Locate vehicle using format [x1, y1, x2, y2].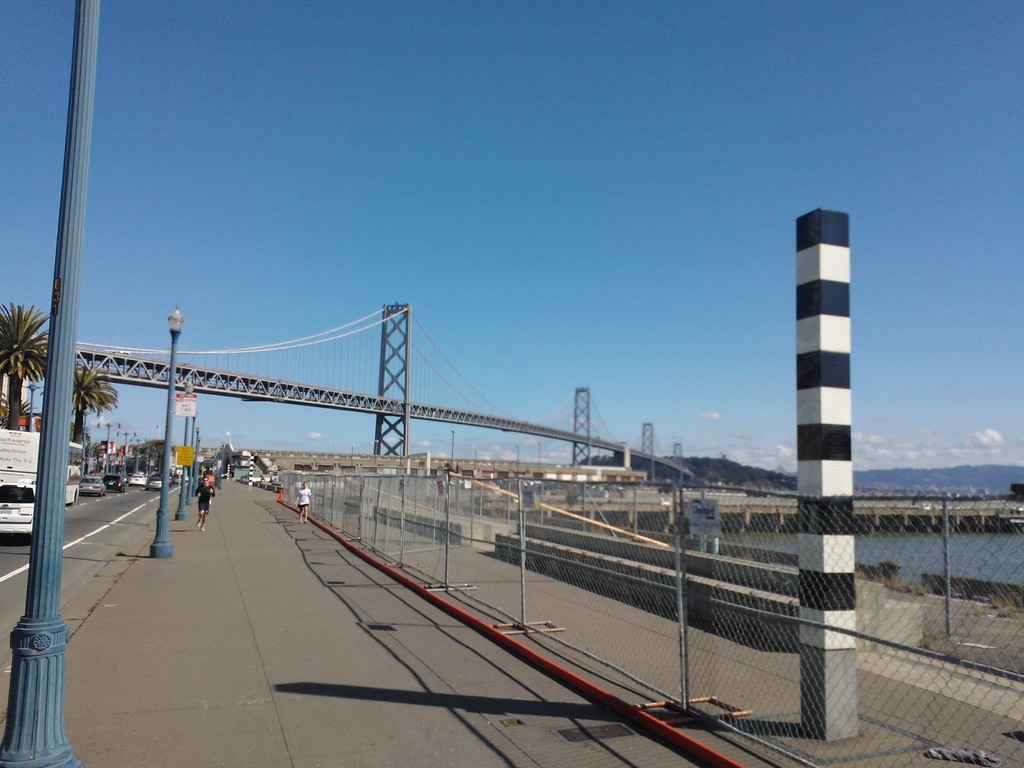
[68, 437, 81, 504].
